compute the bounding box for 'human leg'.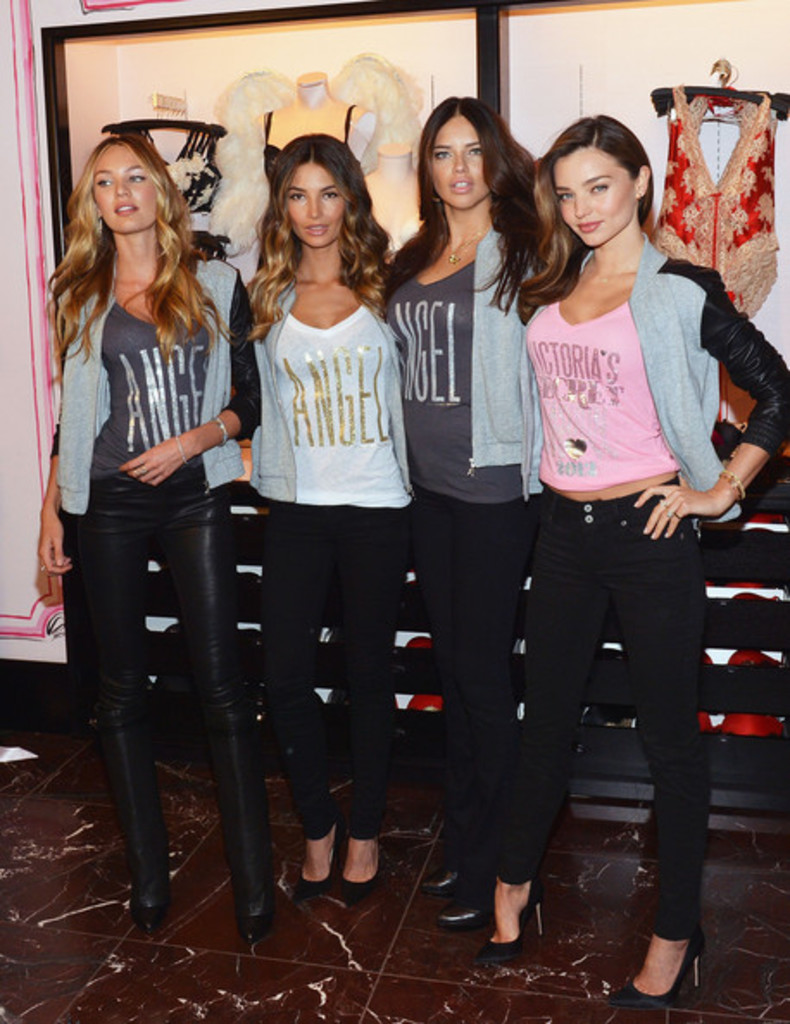
select_region(426, 517, 517, 927).
